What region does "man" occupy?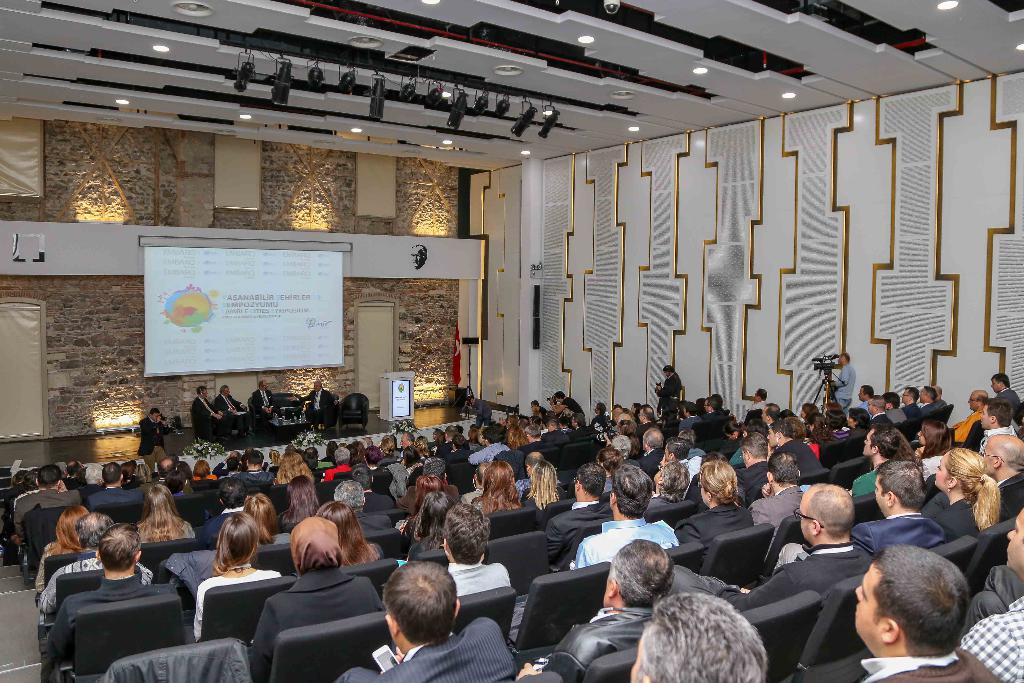
box=[218, 385, 245, 419].
